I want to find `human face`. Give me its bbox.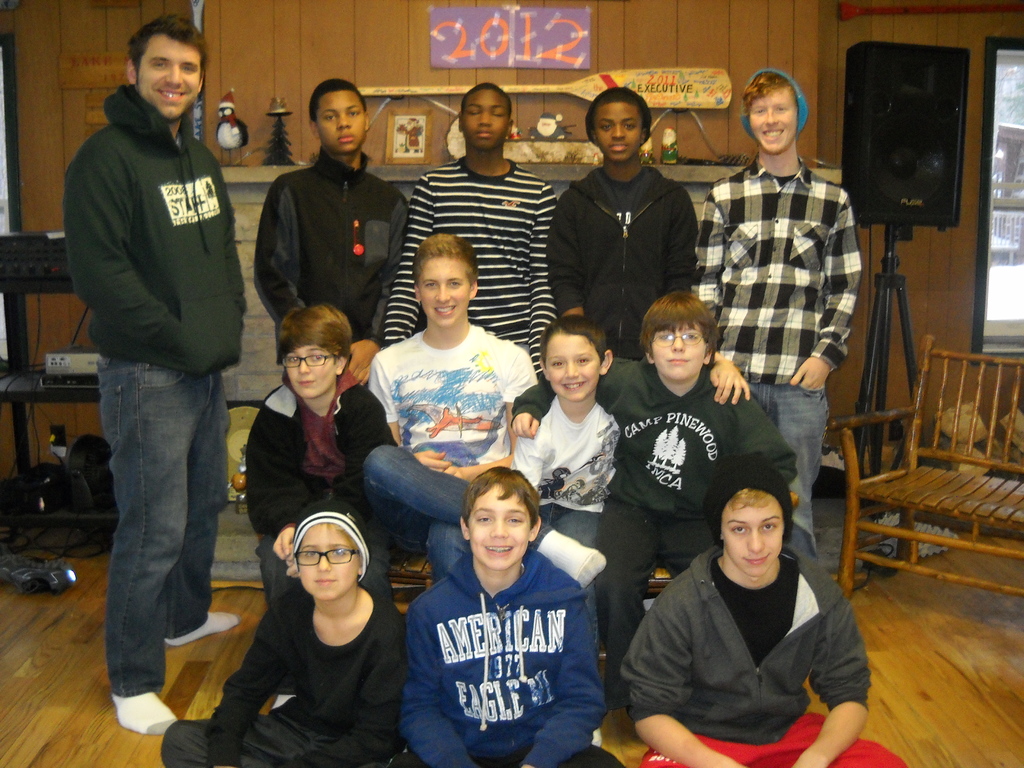
(545,331,596,401).
